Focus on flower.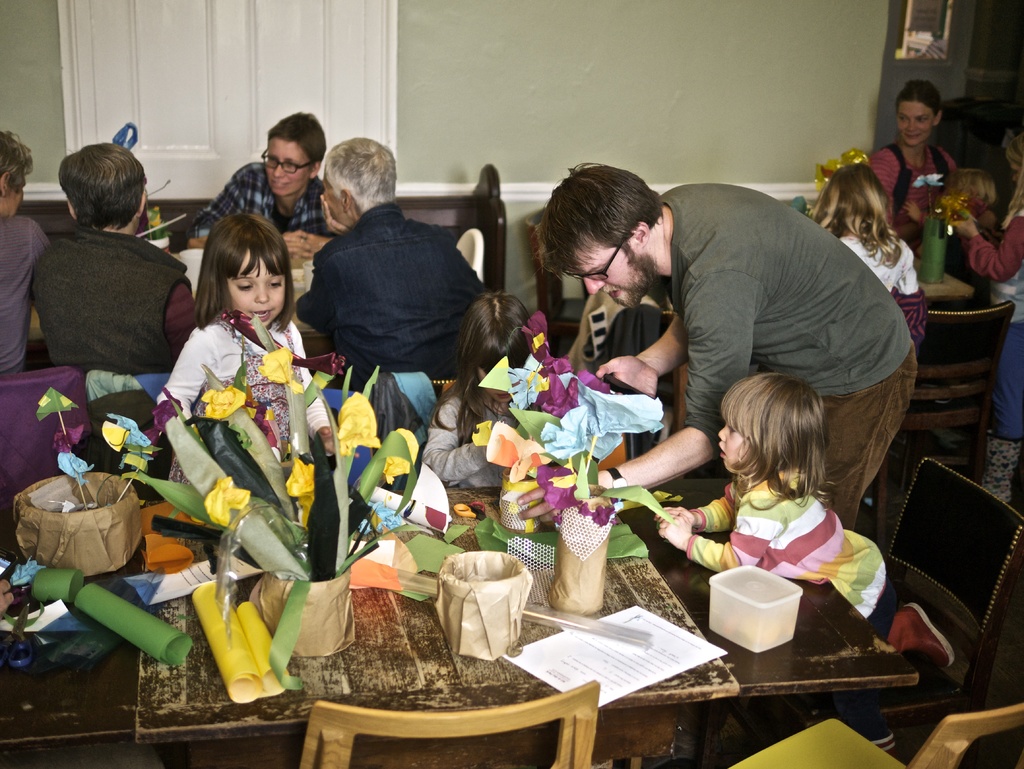
Focused at <region>201, 477, 253, 528</region>.
